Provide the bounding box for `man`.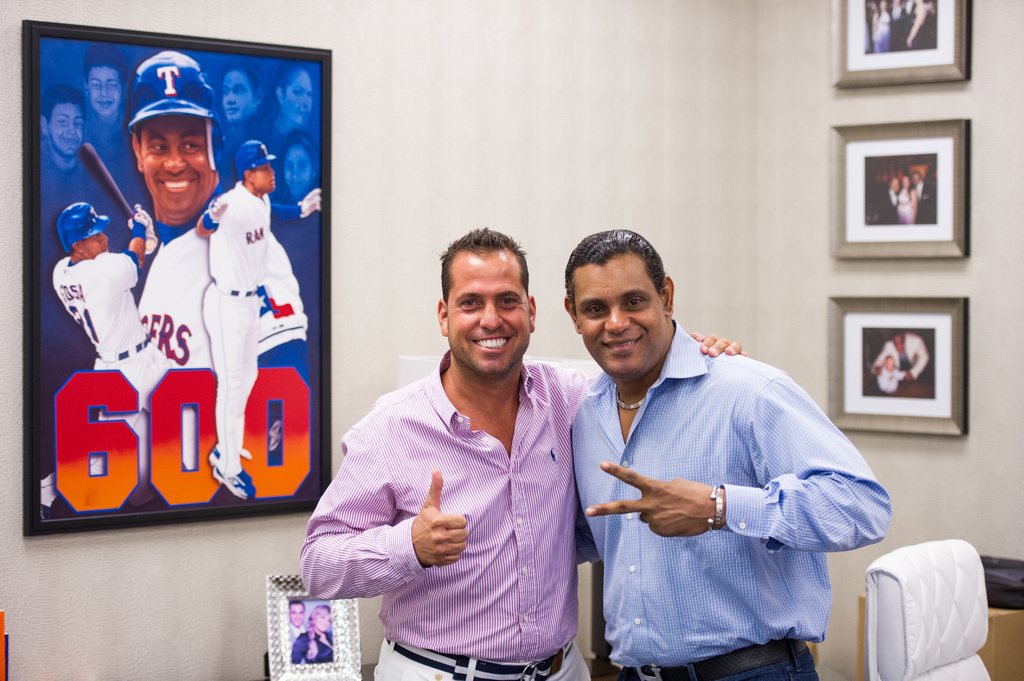
left=305, top=230, right=756, bottom=680.
